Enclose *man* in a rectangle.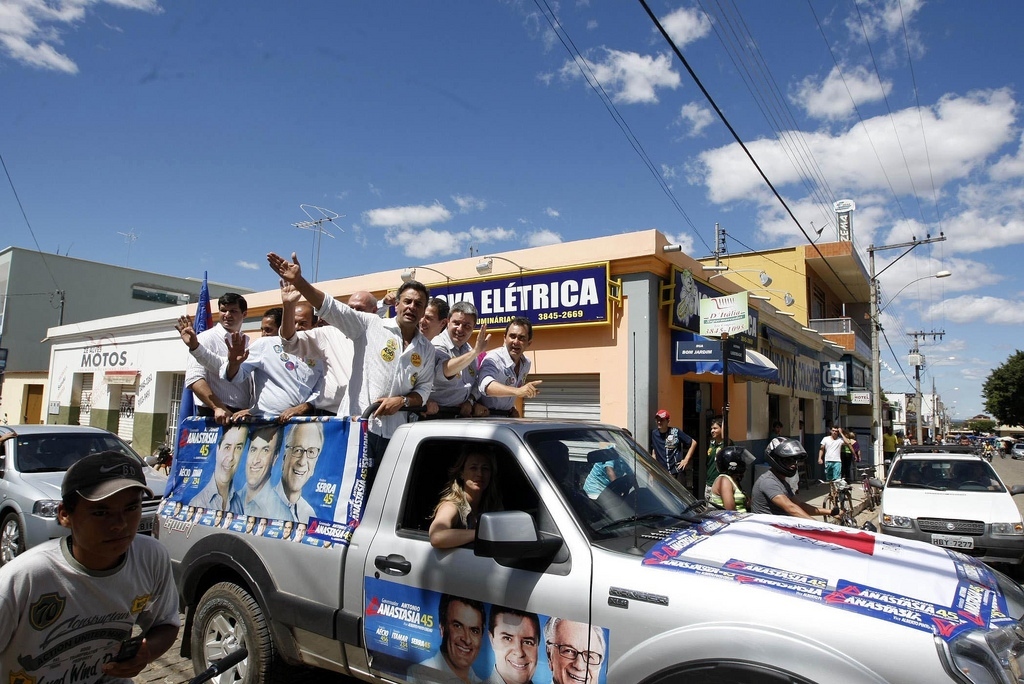
bbox=[237, 424, 292, 525].
